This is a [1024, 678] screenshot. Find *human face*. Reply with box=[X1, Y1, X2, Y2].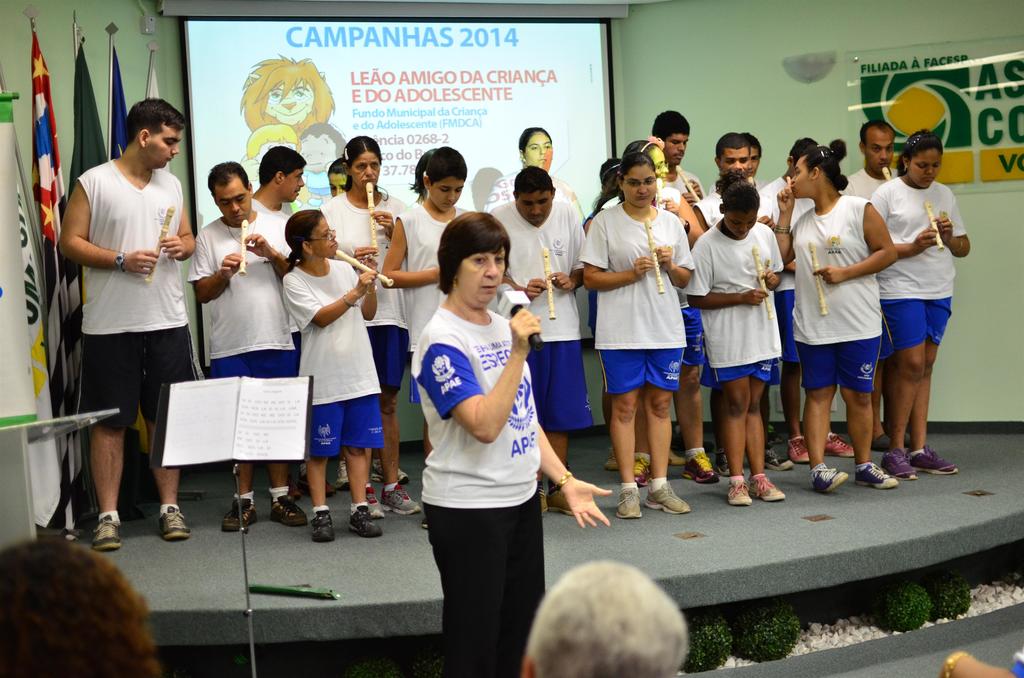
box=[722, 210, 756, 241].
